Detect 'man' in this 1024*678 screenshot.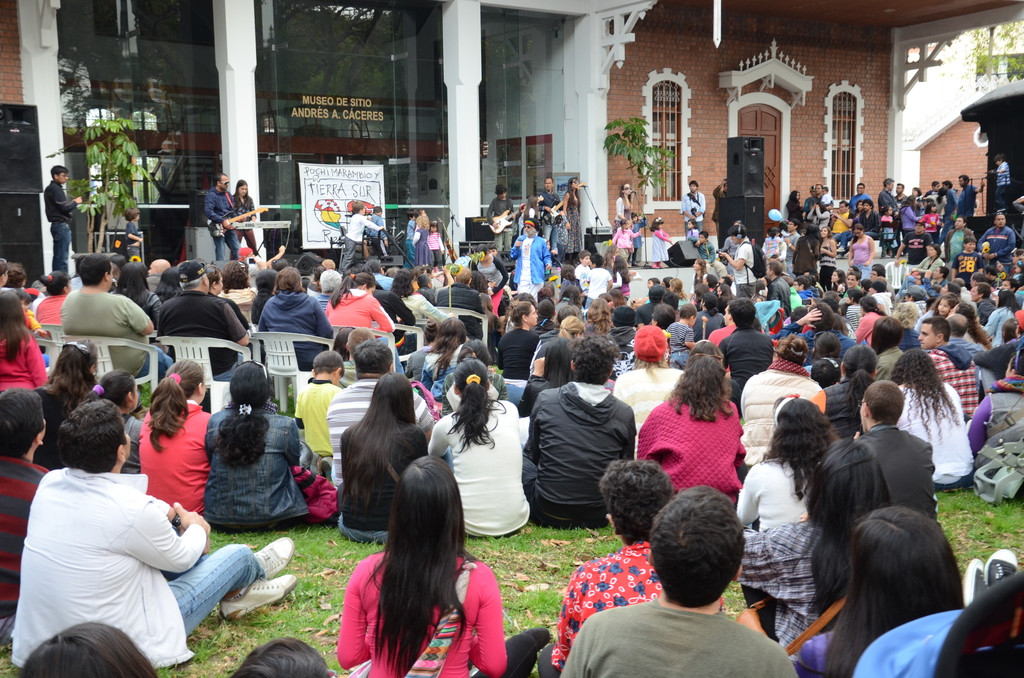
Detection: rect(714, 225, 758, 295).
